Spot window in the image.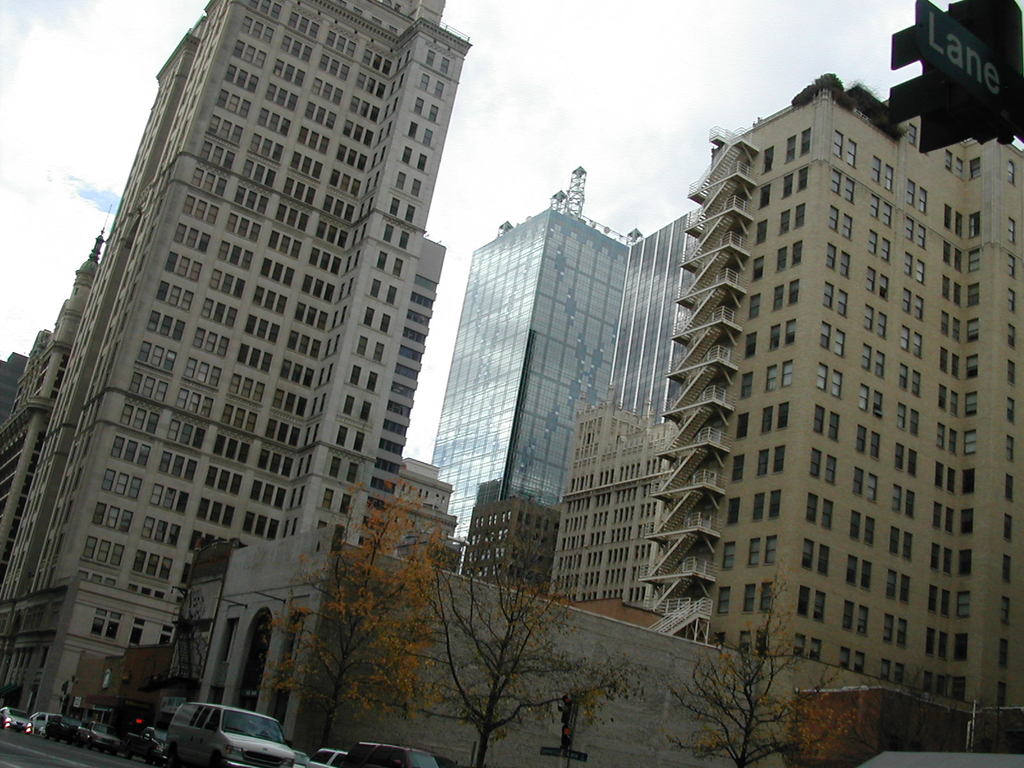
window found at x1=956 y1=157 x2=965 y2=175.
